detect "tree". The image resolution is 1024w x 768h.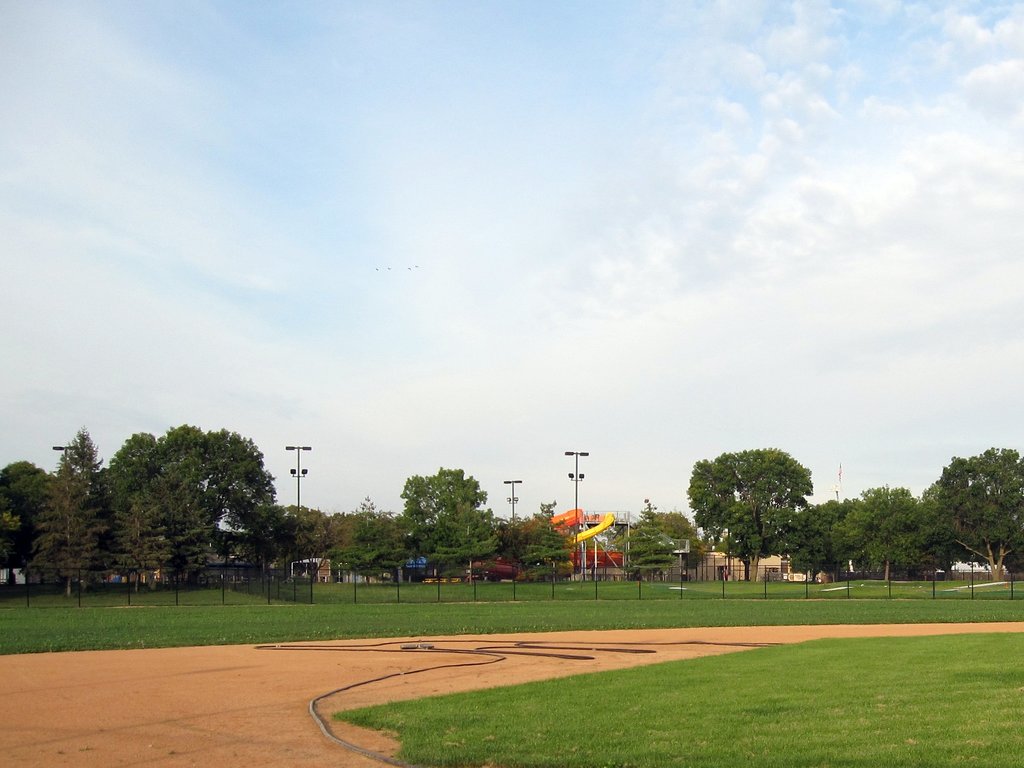
Rect(369, 505, 410, 579).
